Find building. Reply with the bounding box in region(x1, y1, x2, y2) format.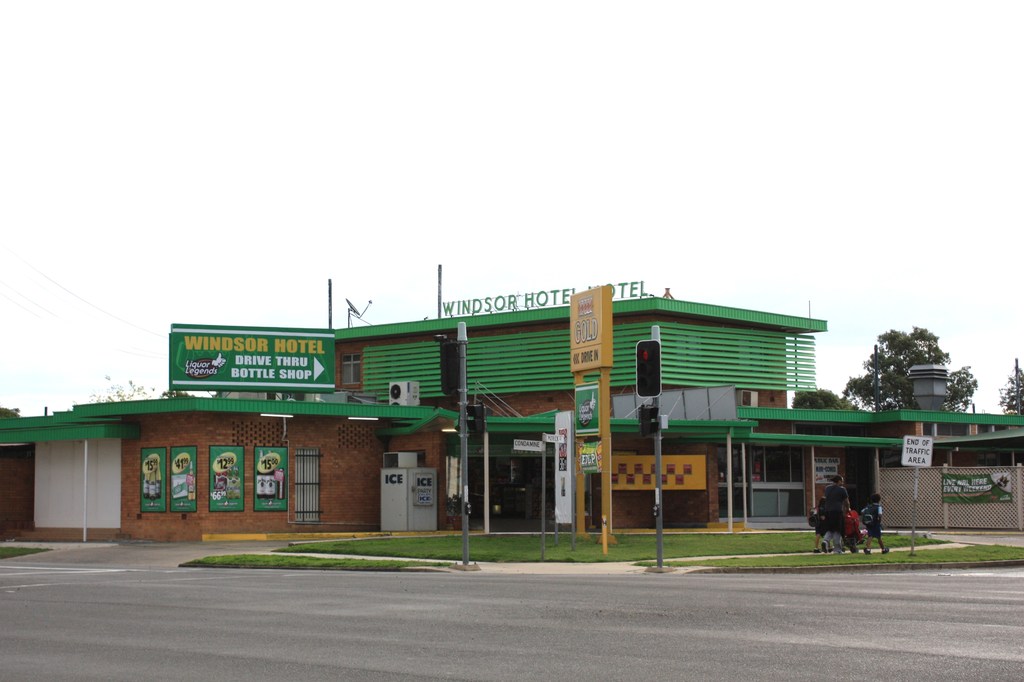
region(0, 282, 1023, 545).
